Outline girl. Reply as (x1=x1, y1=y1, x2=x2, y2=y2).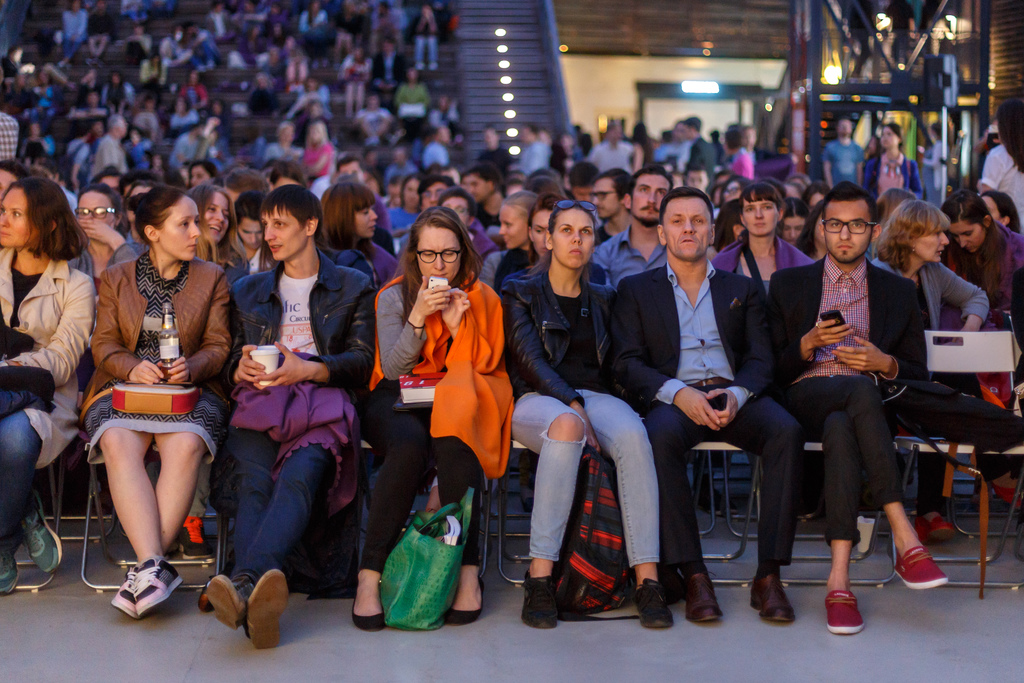
(x1=0, y1=178, x2=97, y2=593).
